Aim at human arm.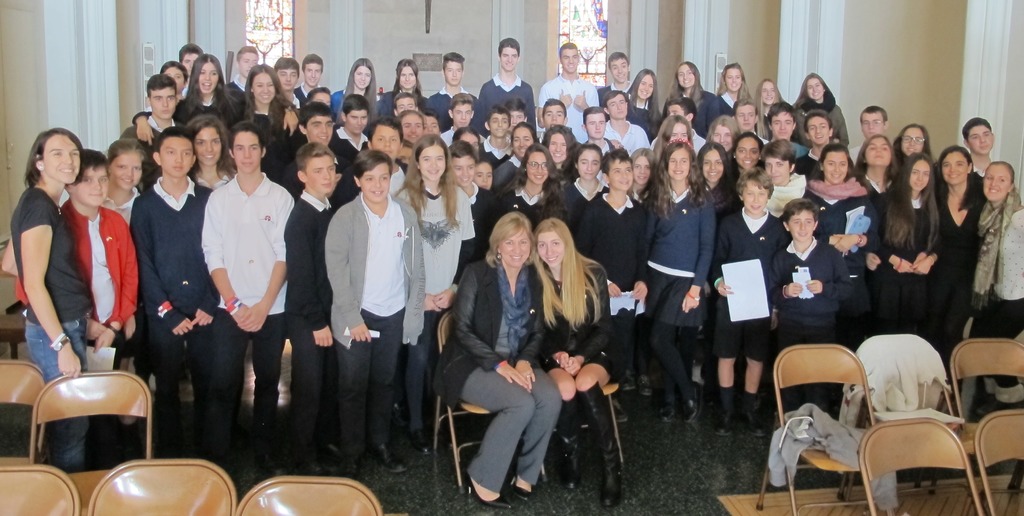
Aimed at (left=511, top=266, right=543, bottom=410).
